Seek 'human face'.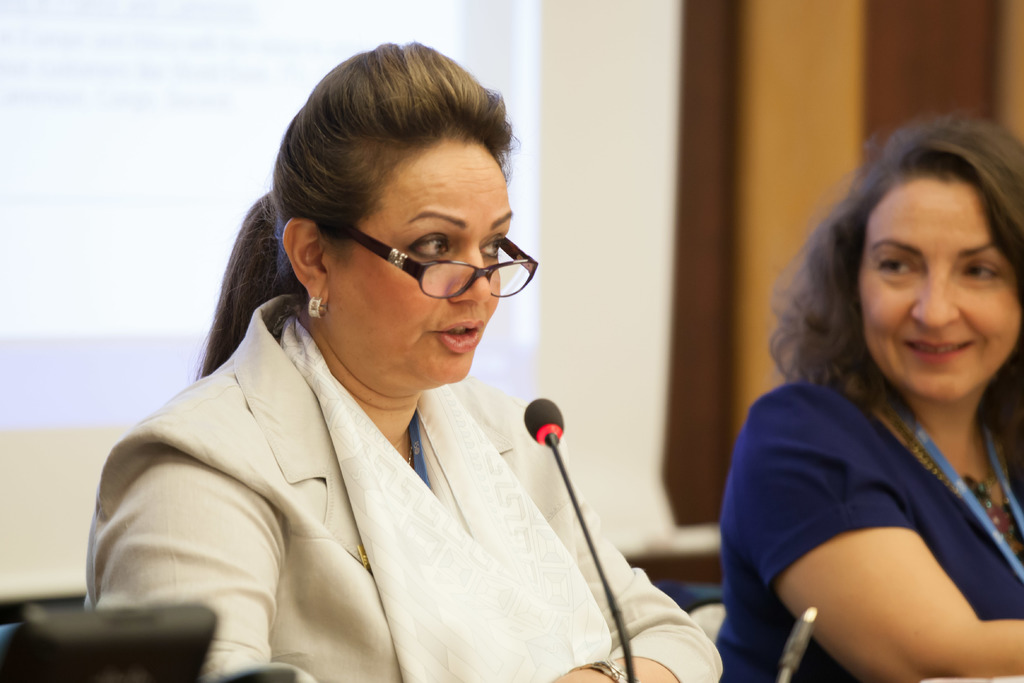
(left=856, top=188, right=1019, bottom=406).
